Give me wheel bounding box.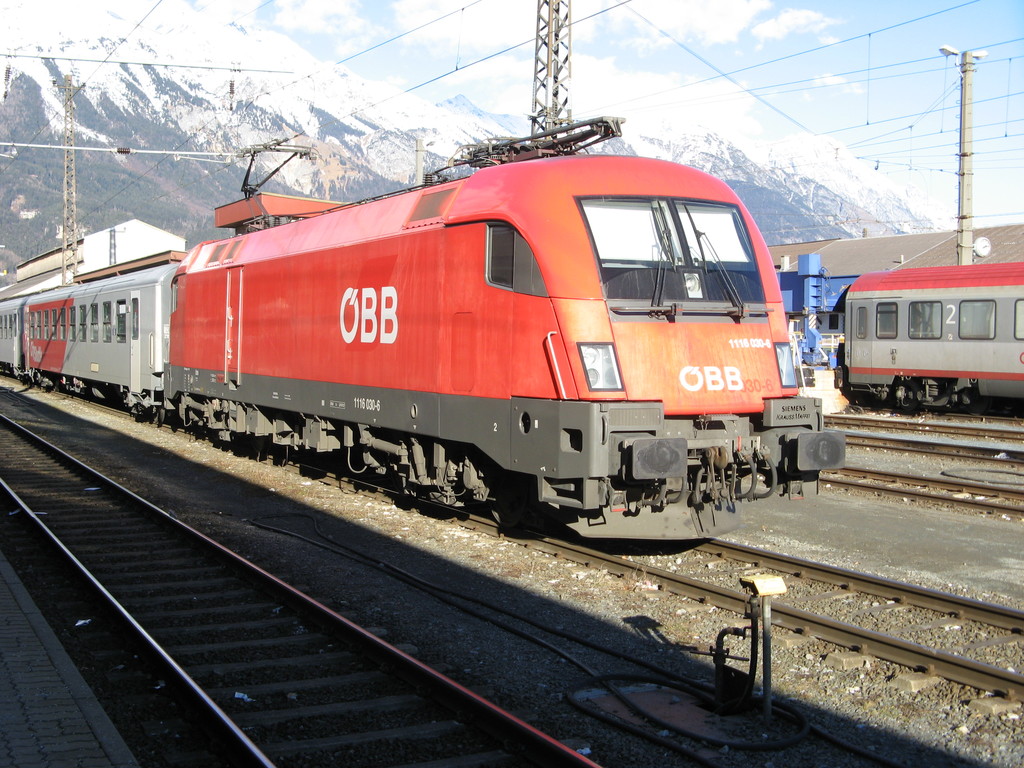
x1=900 y1=381 x2=914 y2=411.
